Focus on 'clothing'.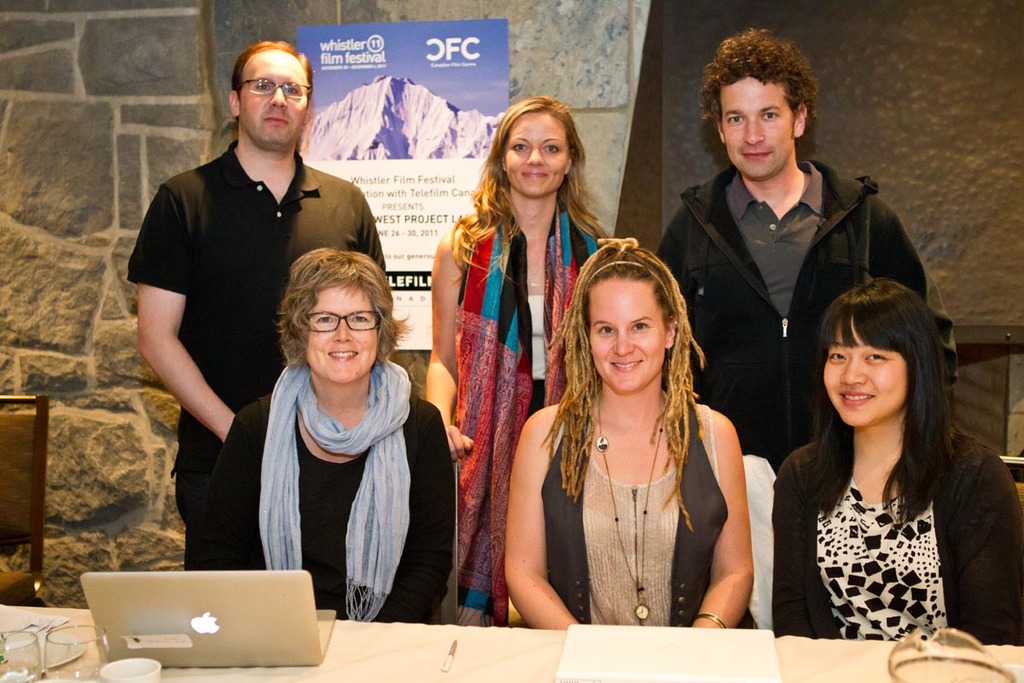
Focused at {"x1": 777, "y1": 433, "x2": 998, "y2": 649}.
